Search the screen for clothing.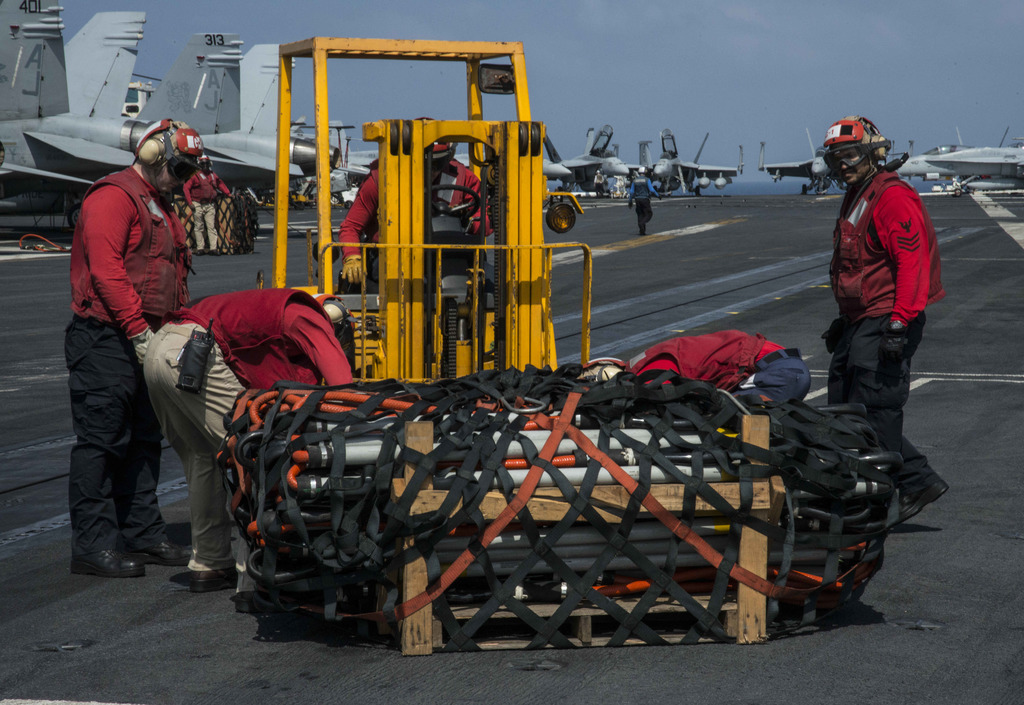
Found at box=[627, 173, 658, 230].
